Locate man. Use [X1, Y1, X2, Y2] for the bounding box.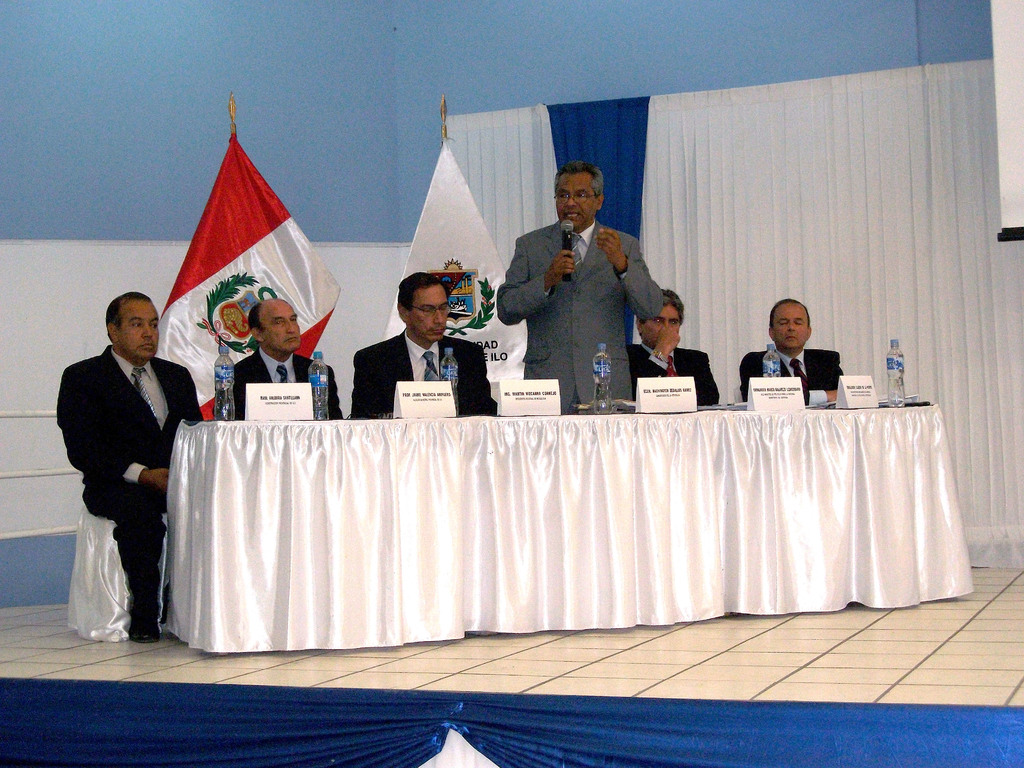
[216, 294, 340, 417].
